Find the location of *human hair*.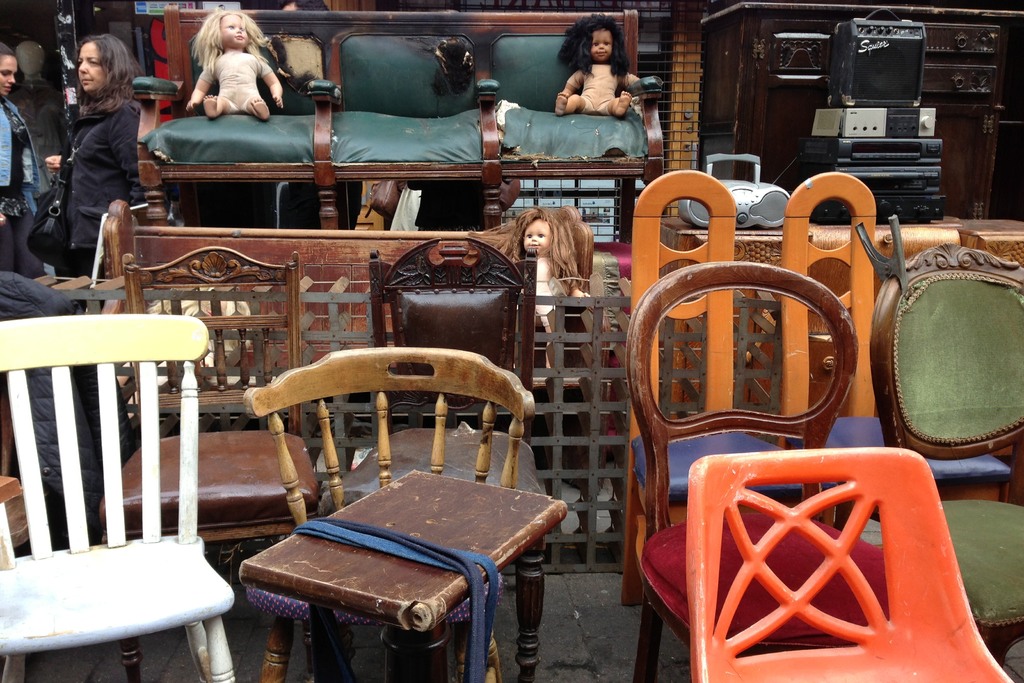
Location: <box>462,207,588,299</box>.
